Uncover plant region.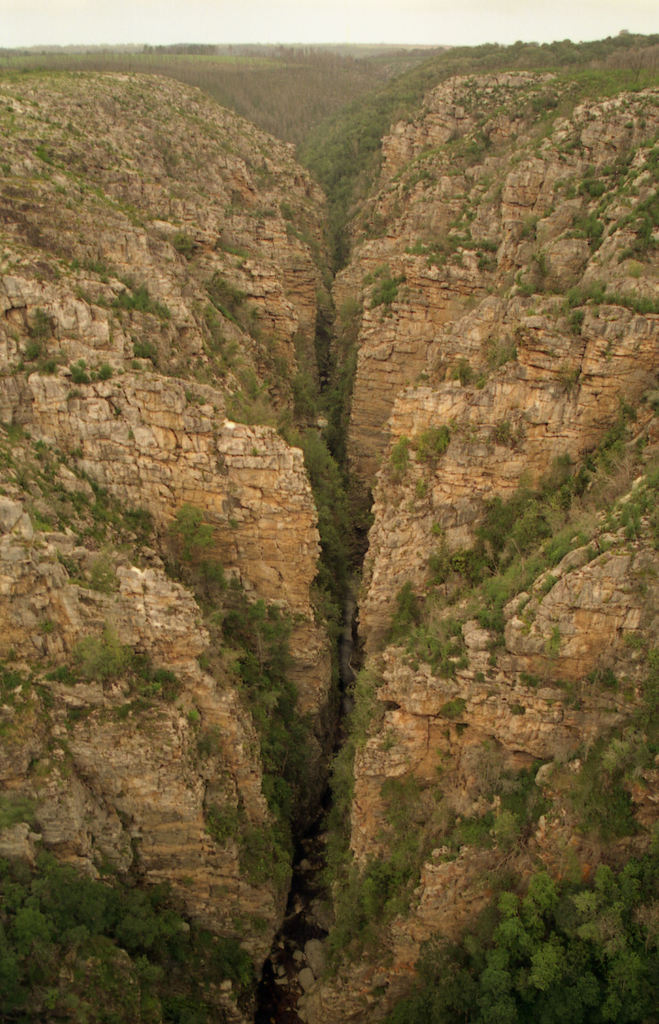
Uncovered: region(33, 308, 44, 332).
